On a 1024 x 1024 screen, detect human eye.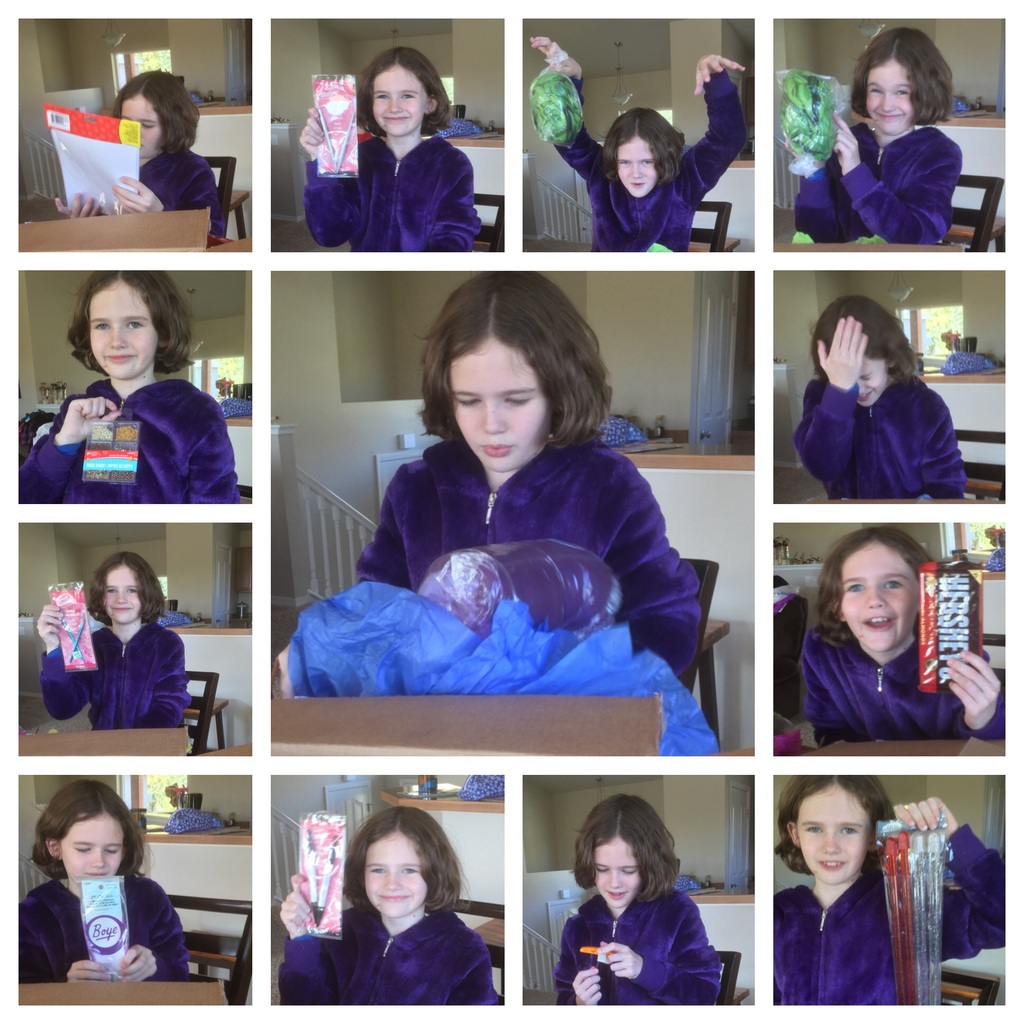
(597, 863, 609, 874).
